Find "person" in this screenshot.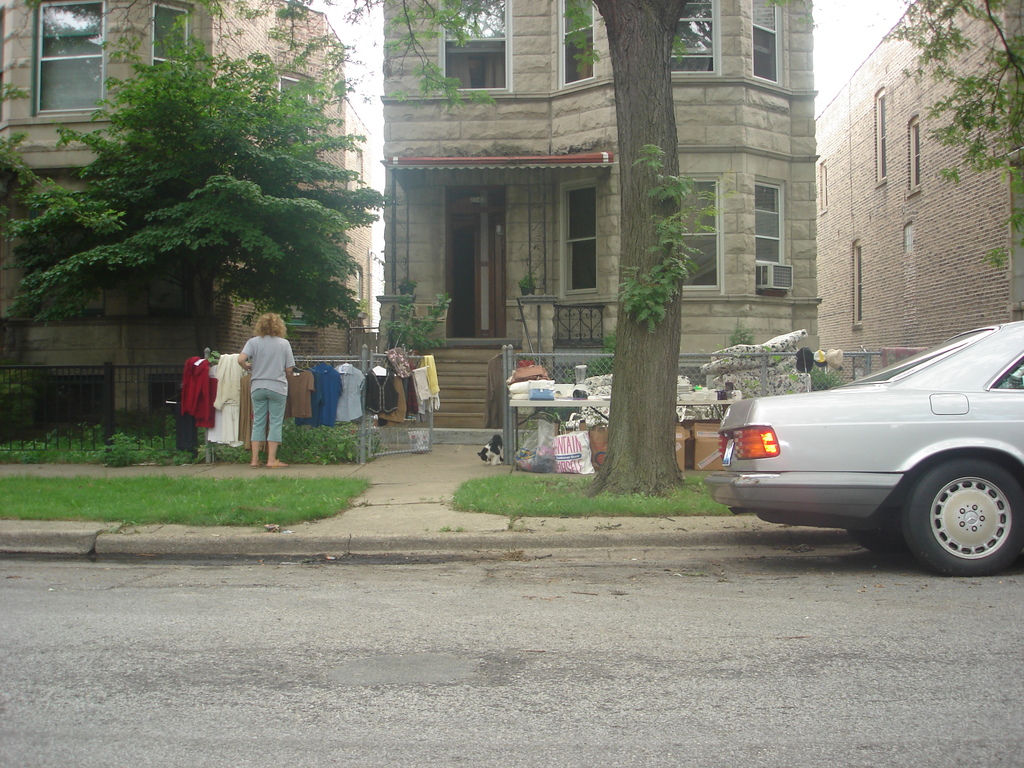
The bounding box for "person" is (x1=234, y1=304, x2=303, y2=456).
